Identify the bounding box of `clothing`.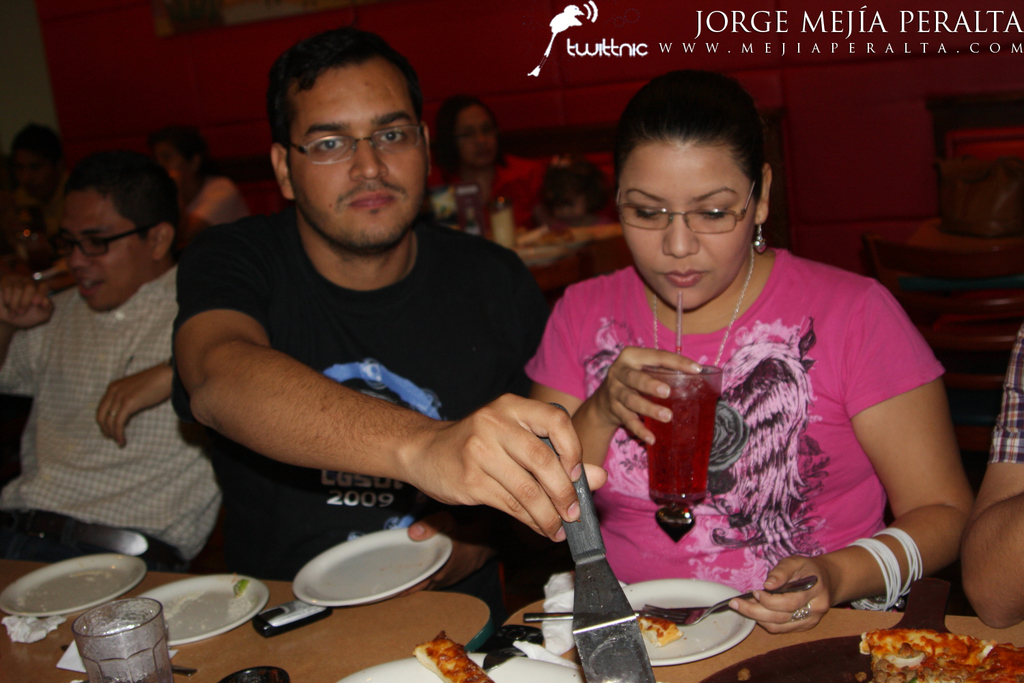
BBox(0, 286, 222, 579).
